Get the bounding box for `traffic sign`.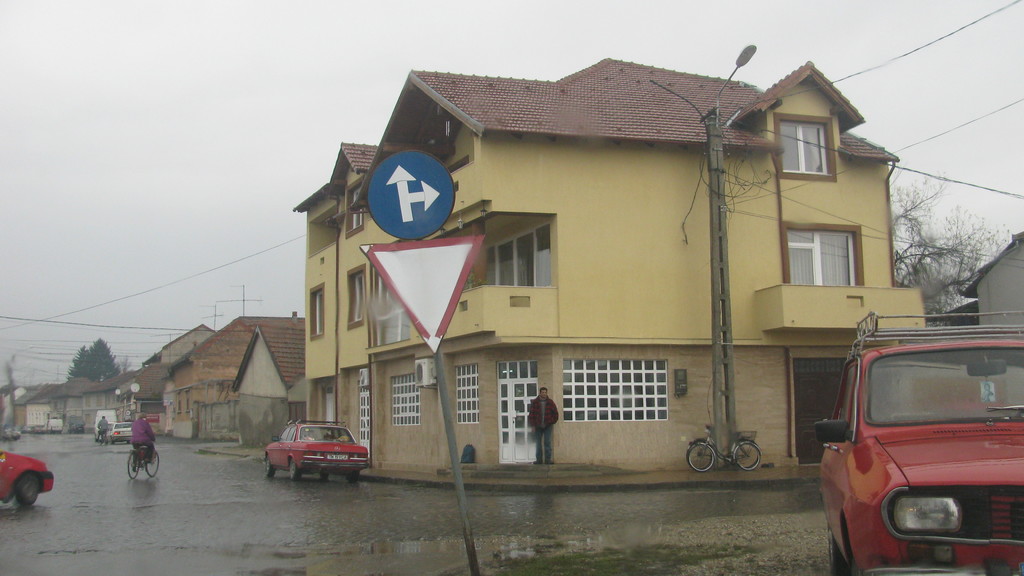
rect(366, 149, 456, 242).
